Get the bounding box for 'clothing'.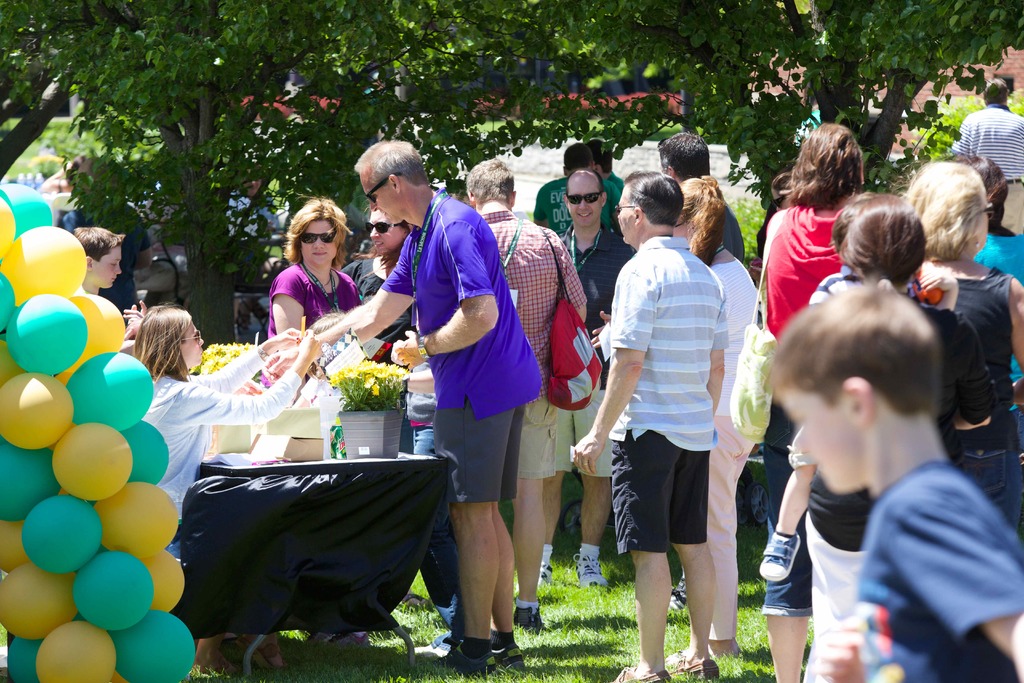
x1=963 y1=99 x2=1023 y2=186.
